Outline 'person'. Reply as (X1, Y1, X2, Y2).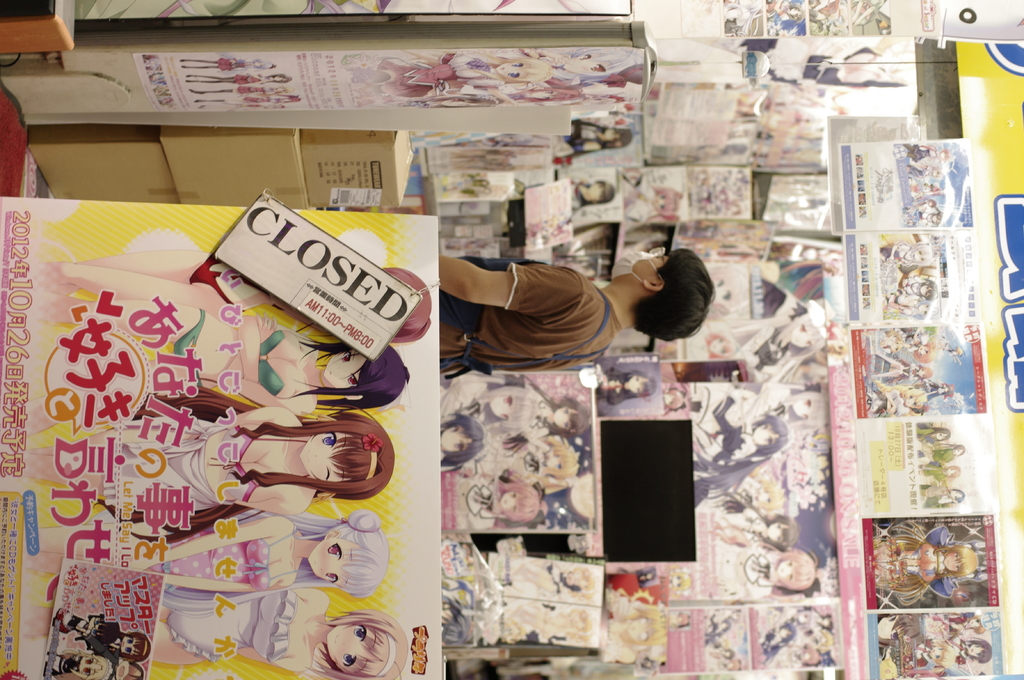
(705, 534, 808, 606).
